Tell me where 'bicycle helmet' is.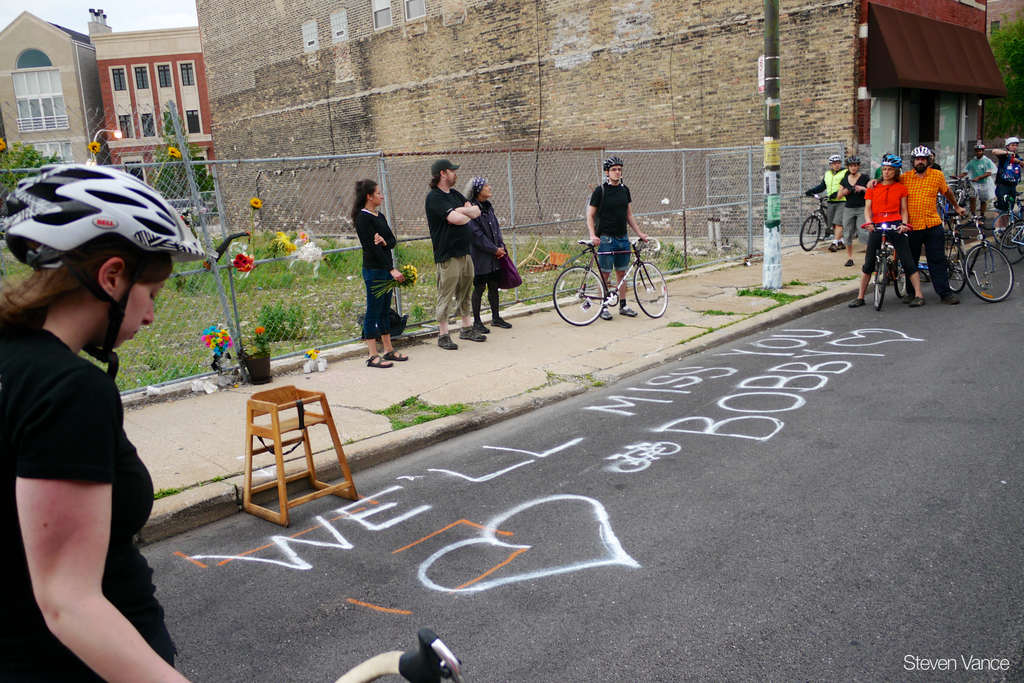
'bicycle helmet' is at (x1=0, y1=161, x2=202, y2=374).
